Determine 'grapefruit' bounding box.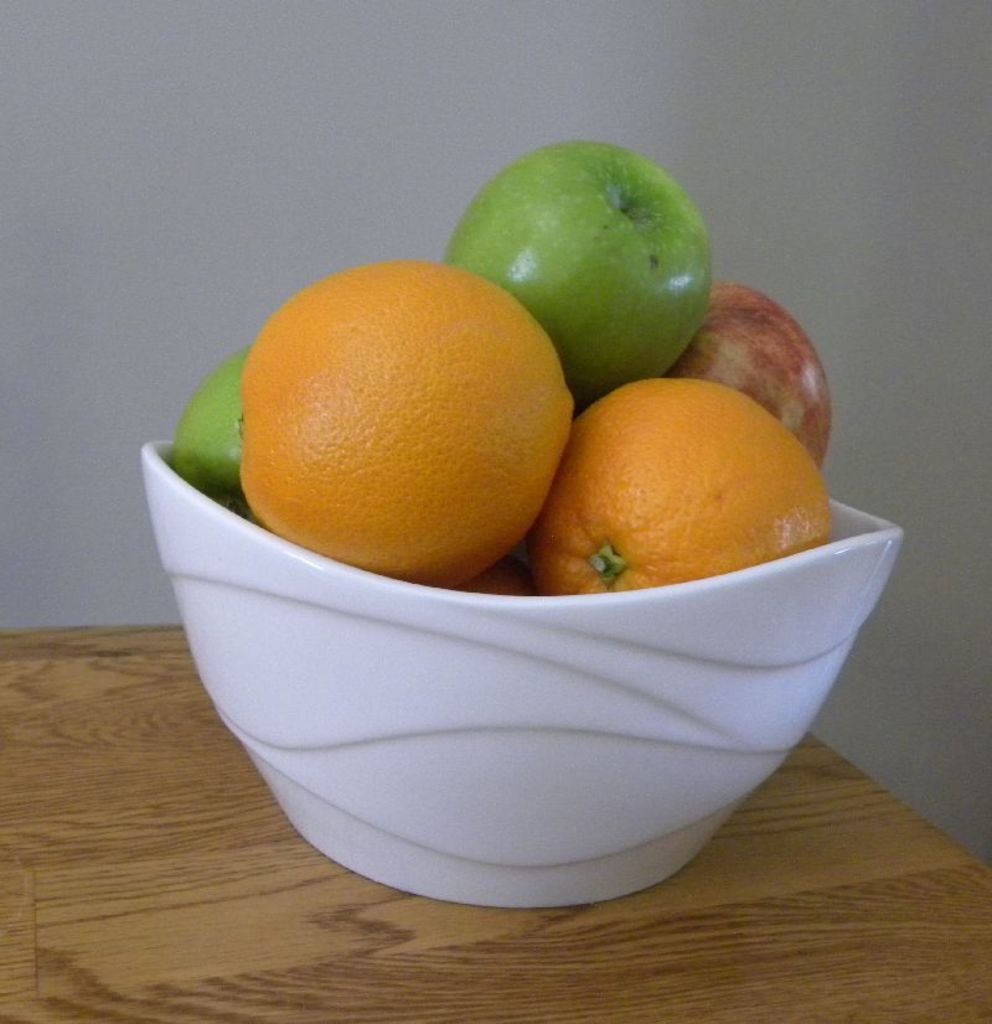
Determined: (x1=231, y1=250, x2=569, y2=558).
